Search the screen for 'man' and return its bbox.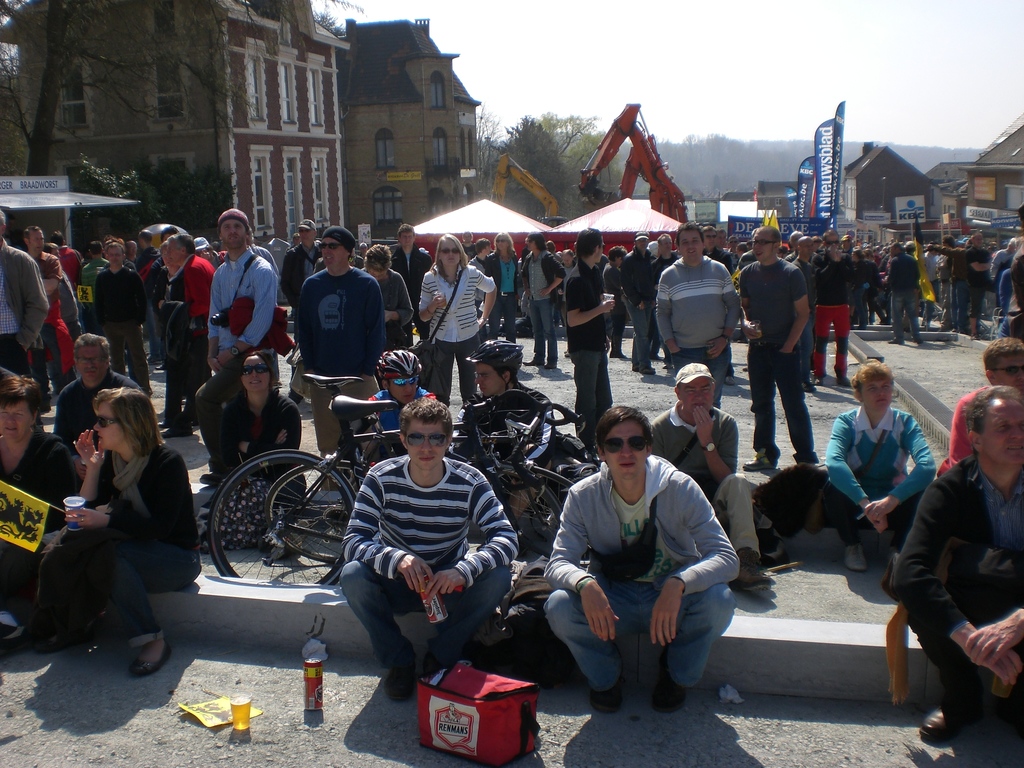
Found: x1=936 y1=336 x2=1023 y2=479.
